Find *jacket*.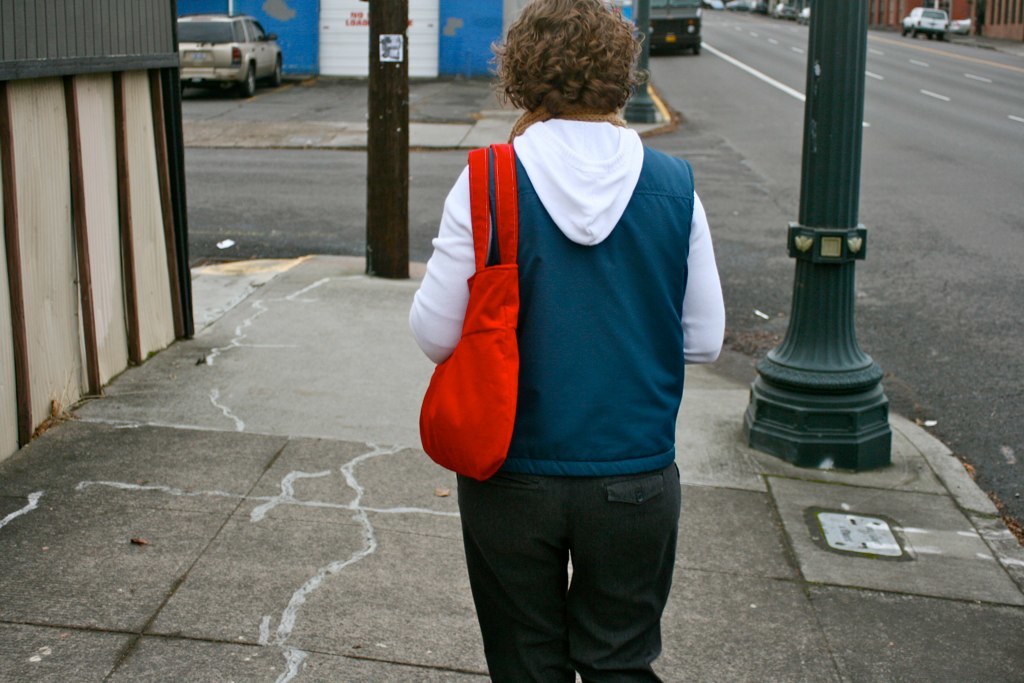
Rect(408, 119, 727, 478).
